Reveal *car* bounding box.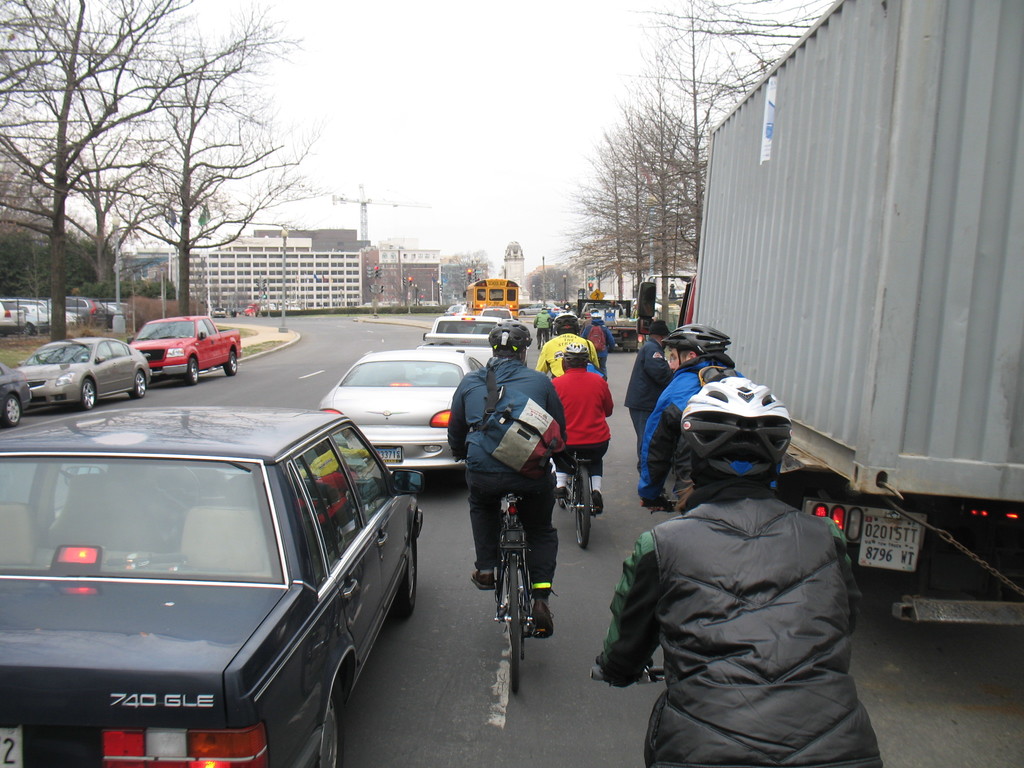
Revealed: [x1=317, y1=348, x2=485, y2=489].
